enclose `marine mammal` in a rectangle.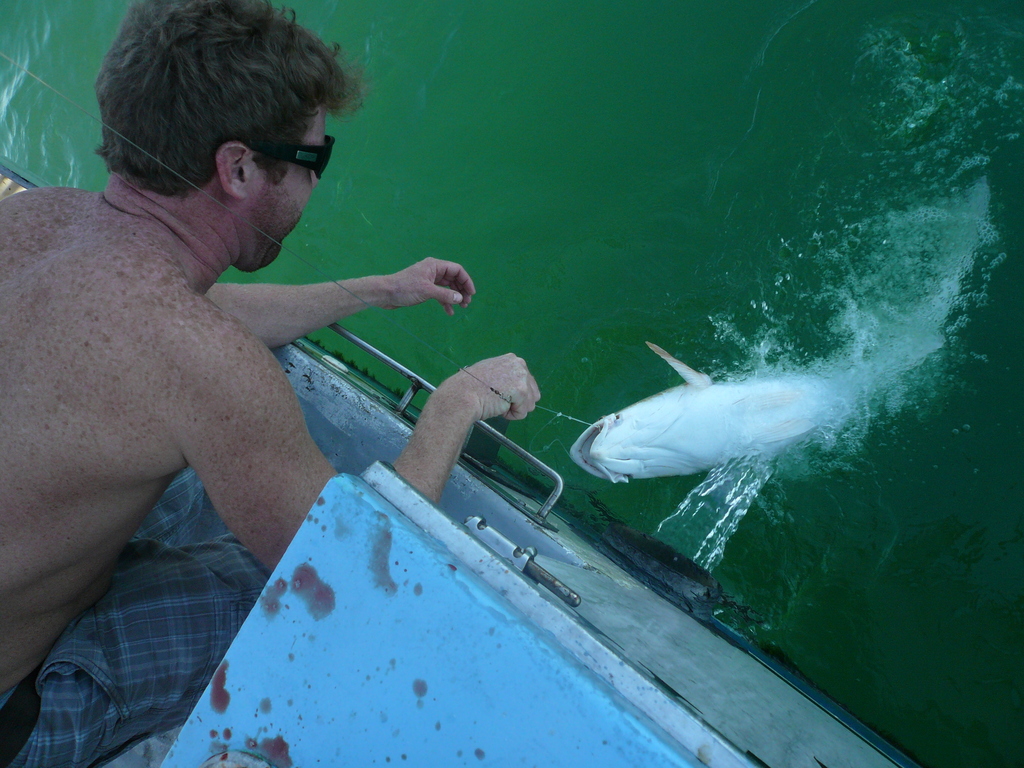
[619,314,849,508].
